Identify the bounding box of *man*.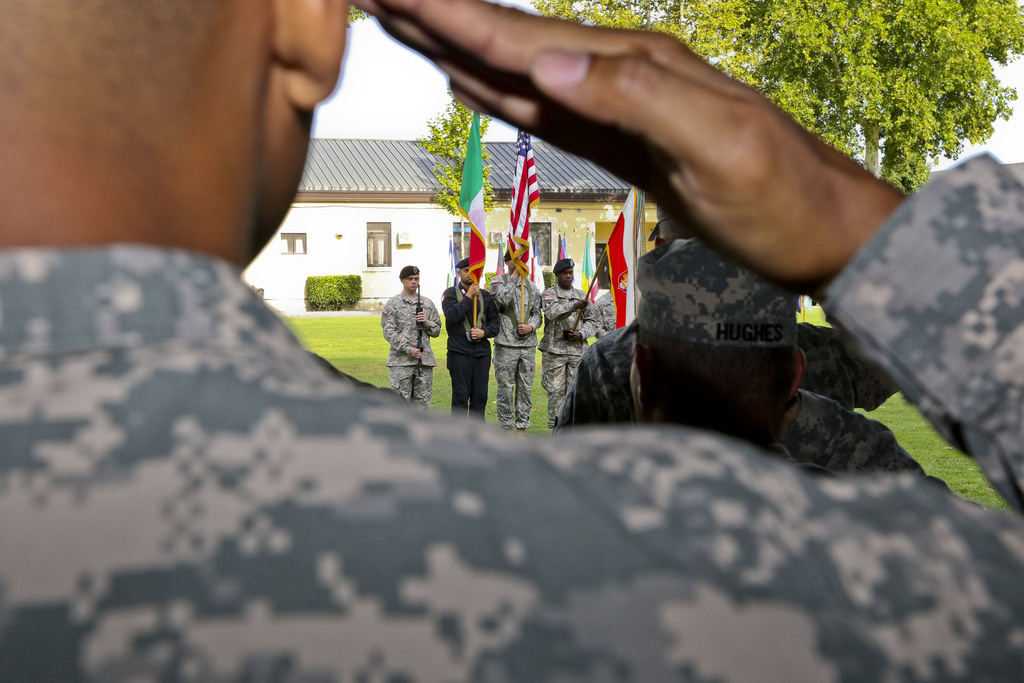
(left=0, top=0, right=1022, bottom=682).
